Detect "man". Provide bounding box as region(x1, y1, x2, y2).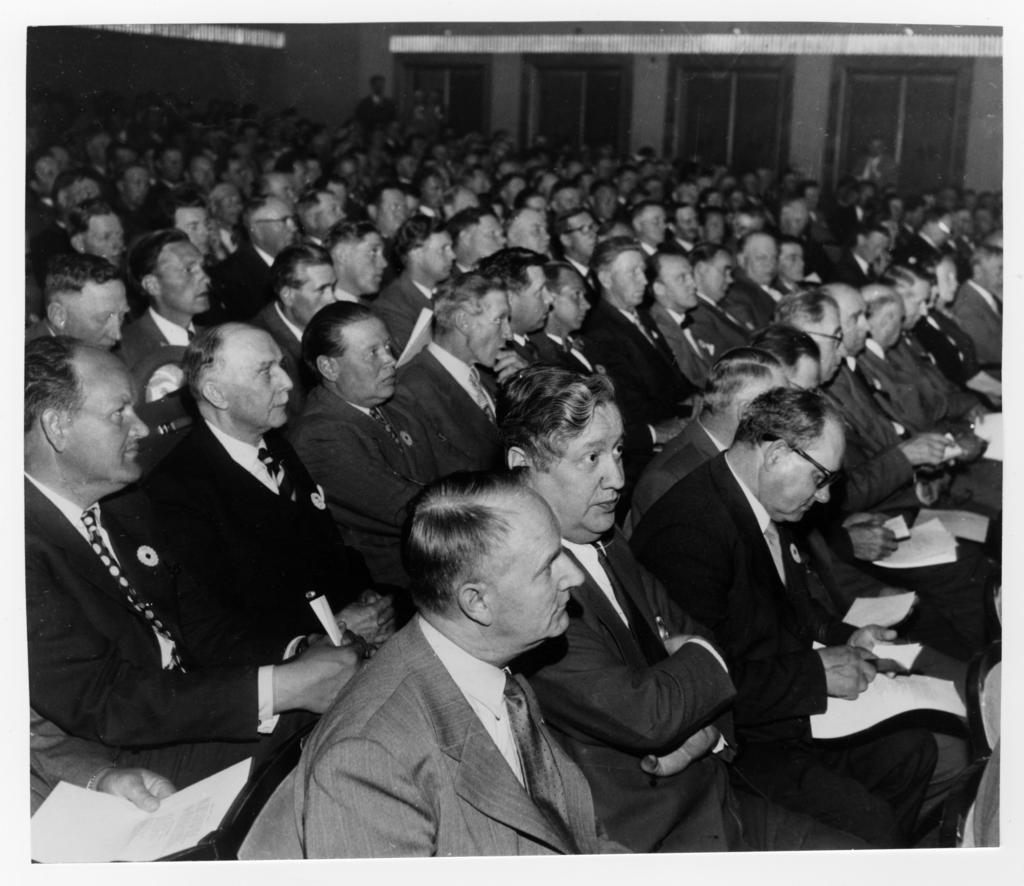
region(32, 170, 106, 259).
